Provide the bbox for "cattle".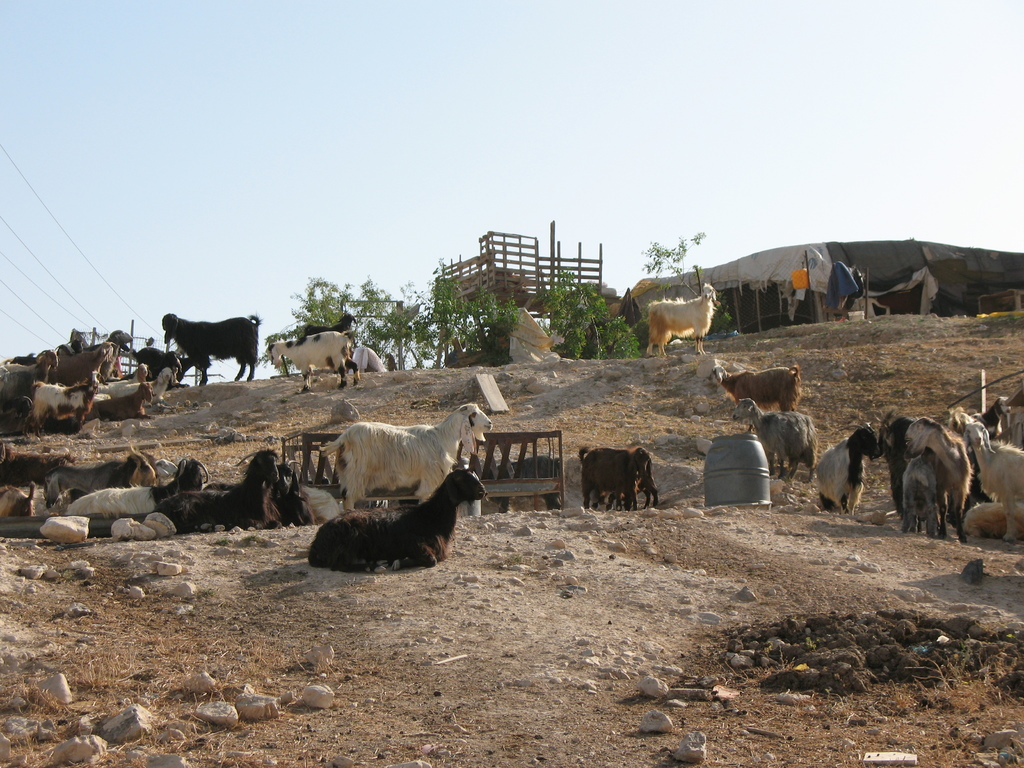
152, 444, 280, 522.
